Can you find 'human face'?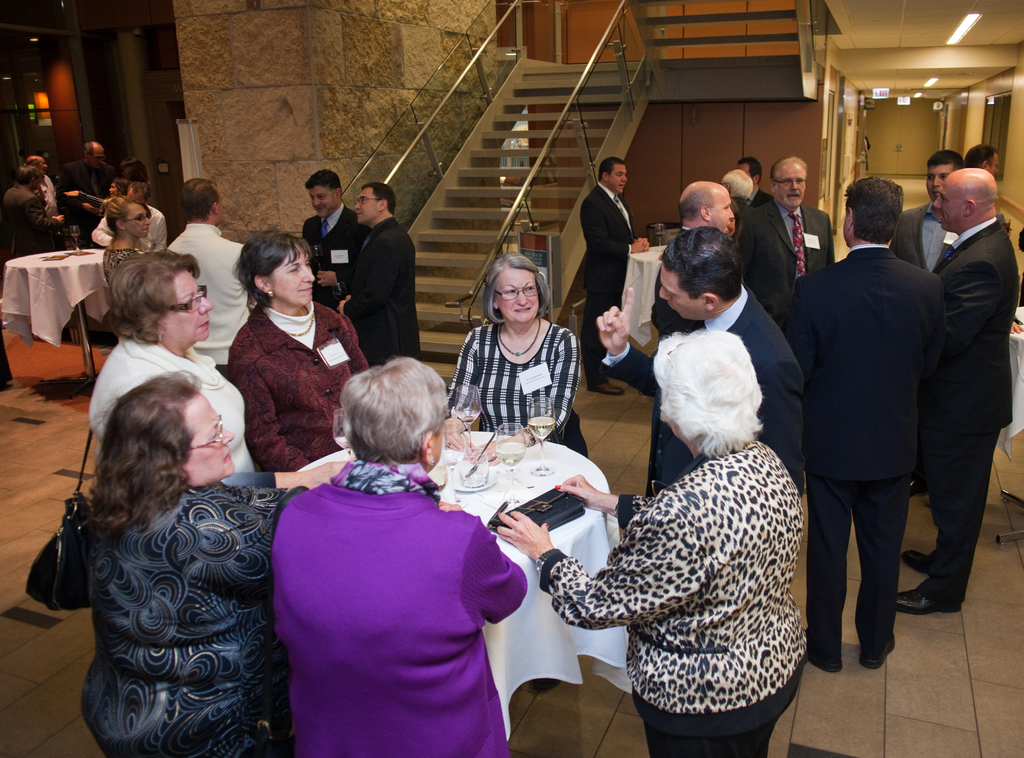
Yes, bounding box: select_region(713, 190, 735, 228).
